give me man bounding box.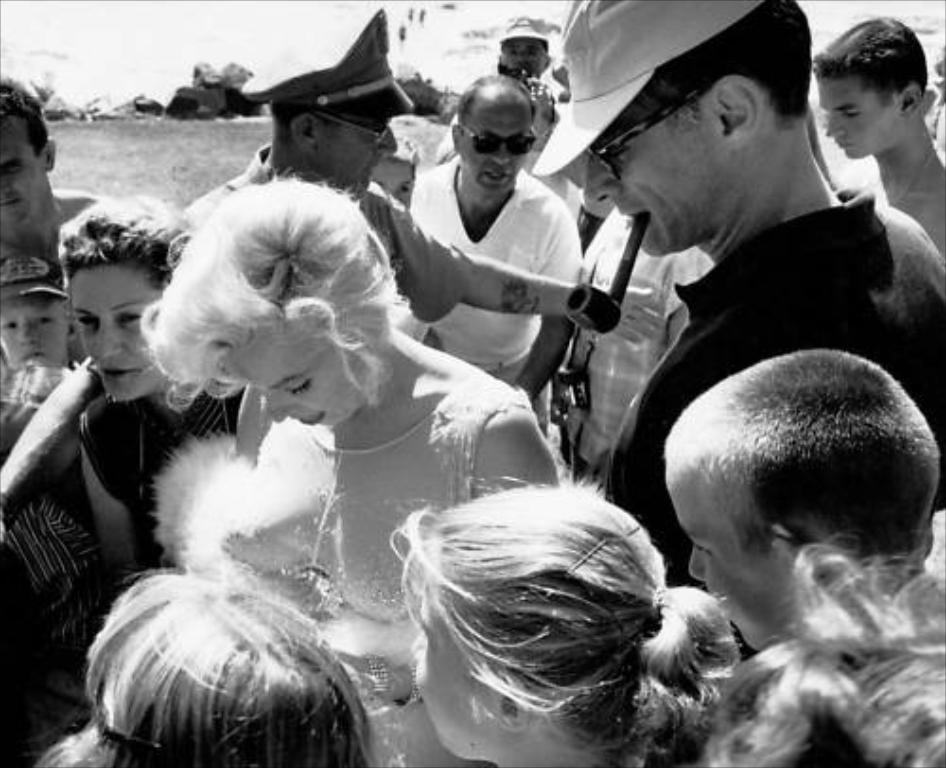
BBox(815, 8, 944, 265).
